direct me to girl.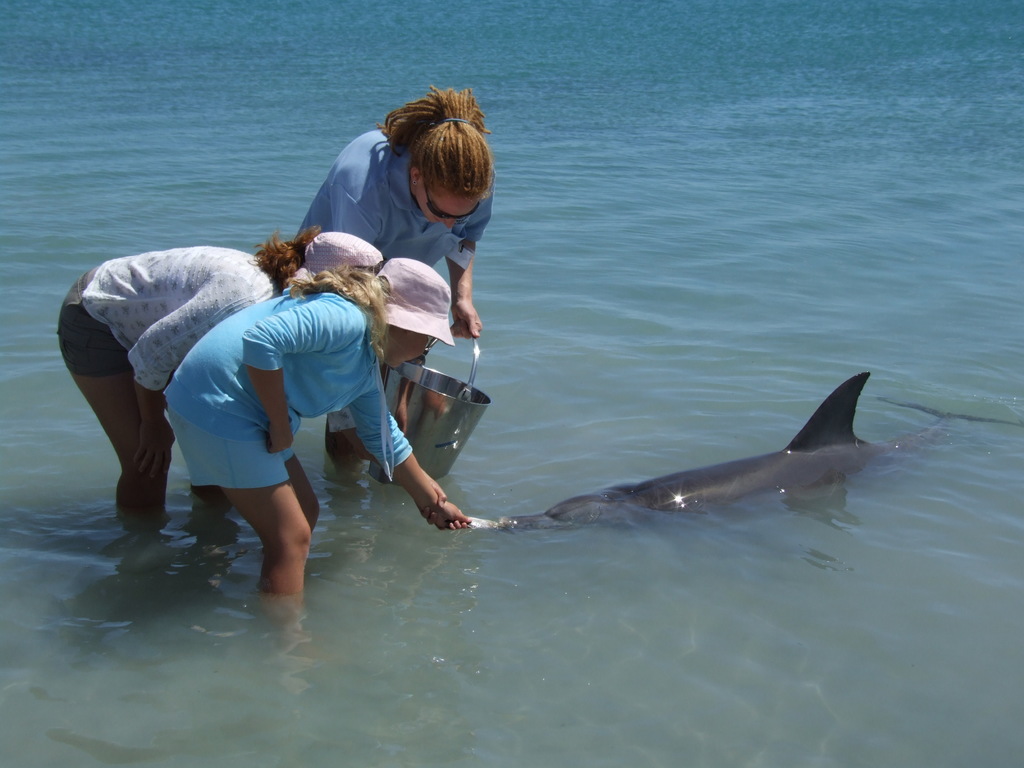
Direction: x1=177, y1=255, x2=467, y2=584.
